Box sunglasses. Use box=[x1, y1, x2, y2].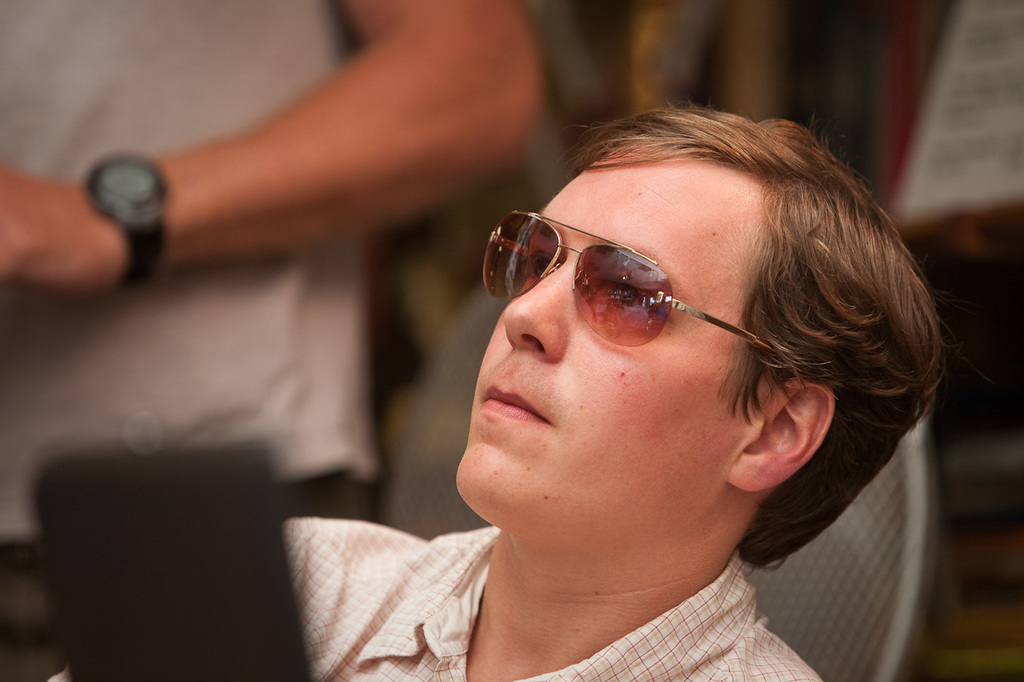
box=[482, 209, 778, 351].
